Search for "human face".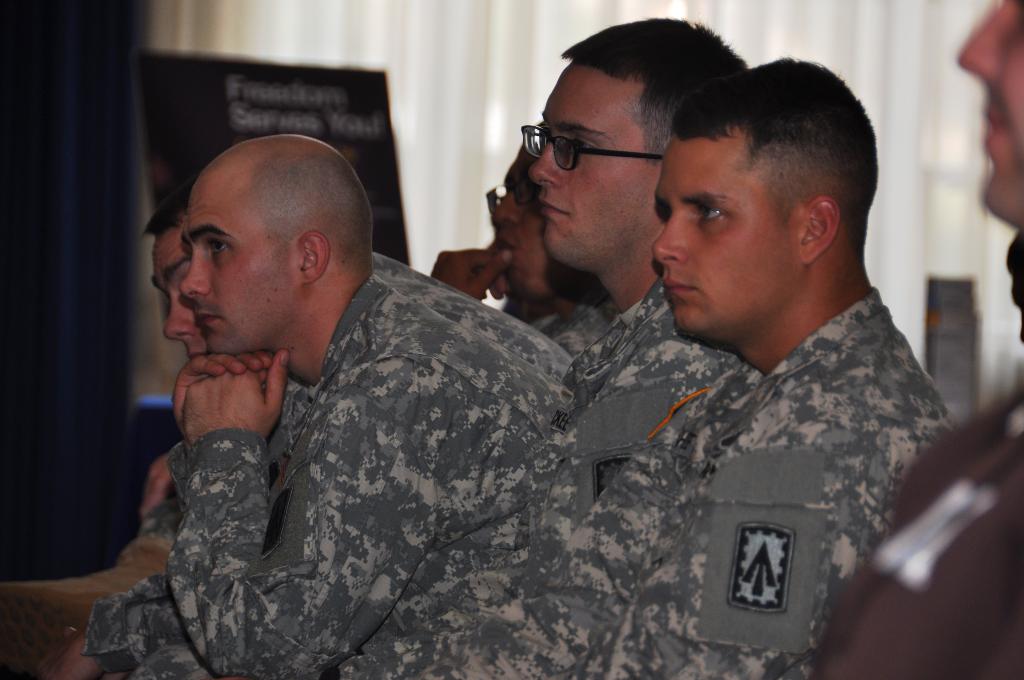
Found at 493, 148, 538, 288.
